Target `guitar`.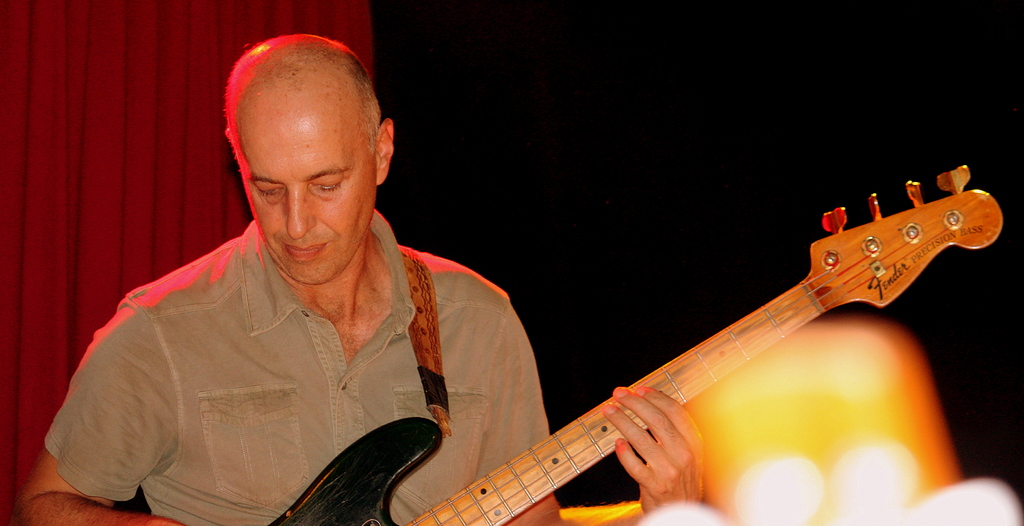
Target region: left=257, top=160, right=1004, bottom=525.
